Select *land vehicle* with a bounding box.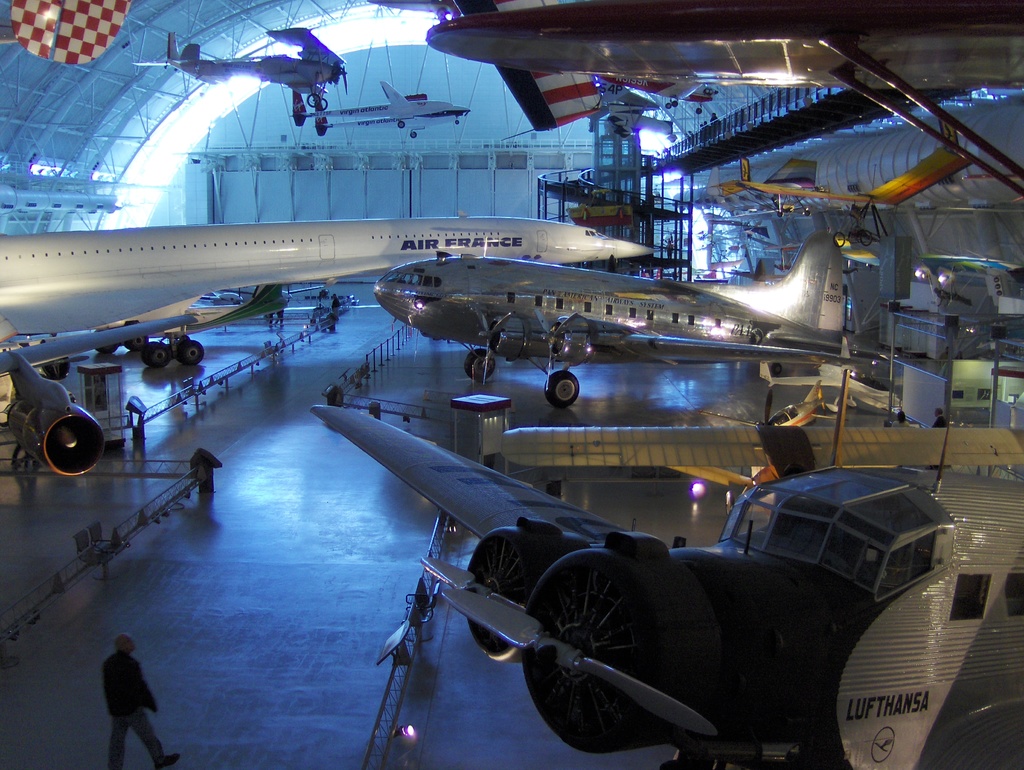
<box>322,414,1016,748</box>.
